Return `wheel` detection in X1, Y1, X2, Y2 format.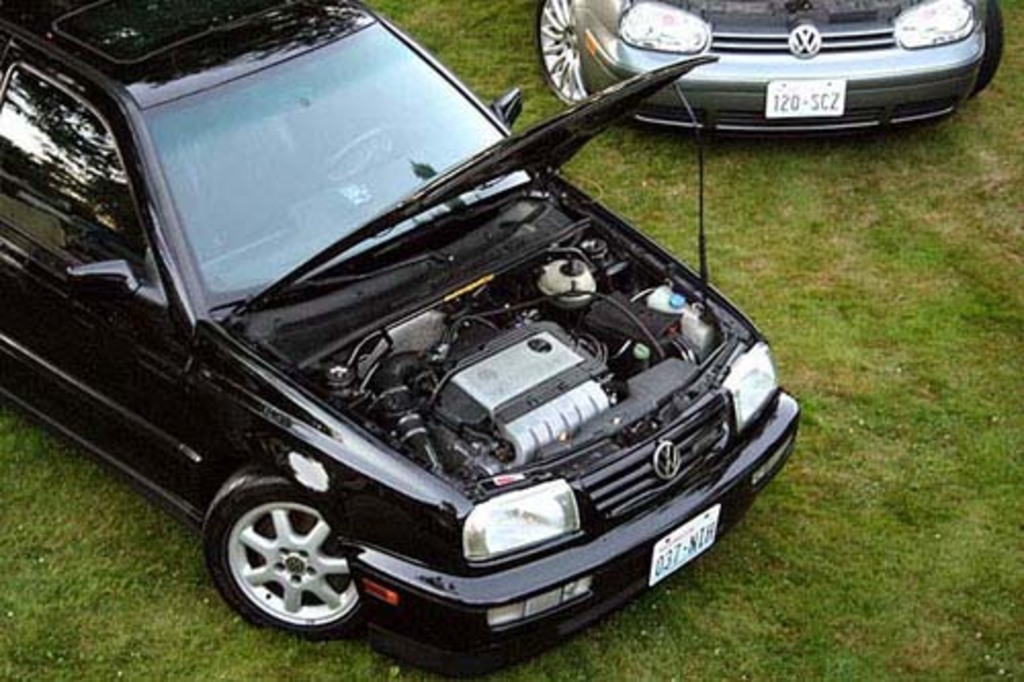
322, 125, 403, 184.
